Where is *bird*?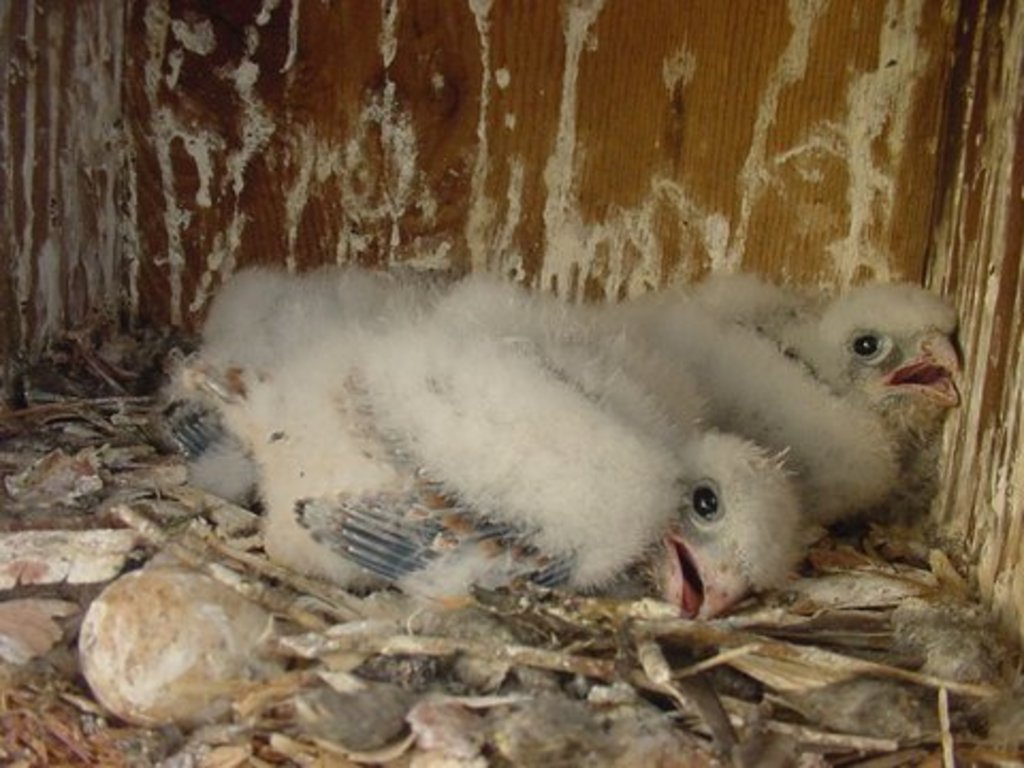
locate(454, 258, 979, 521).
